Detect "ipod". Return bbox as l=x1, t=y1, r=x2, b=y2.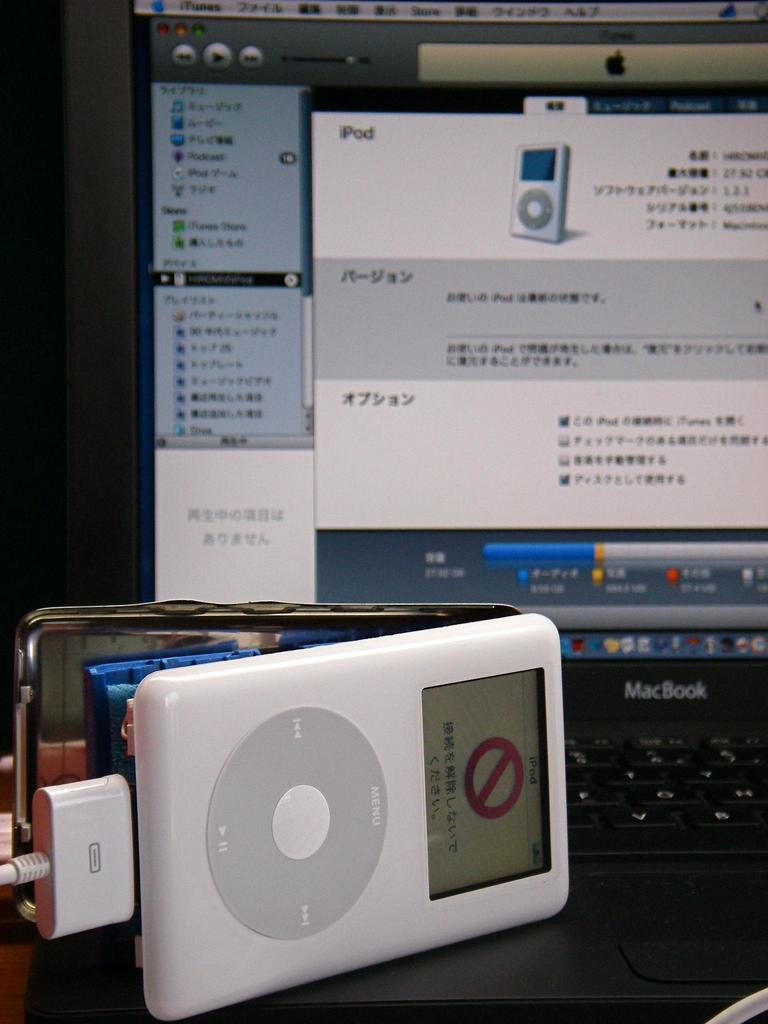
l=127, t=612, r=568, b=1021.
